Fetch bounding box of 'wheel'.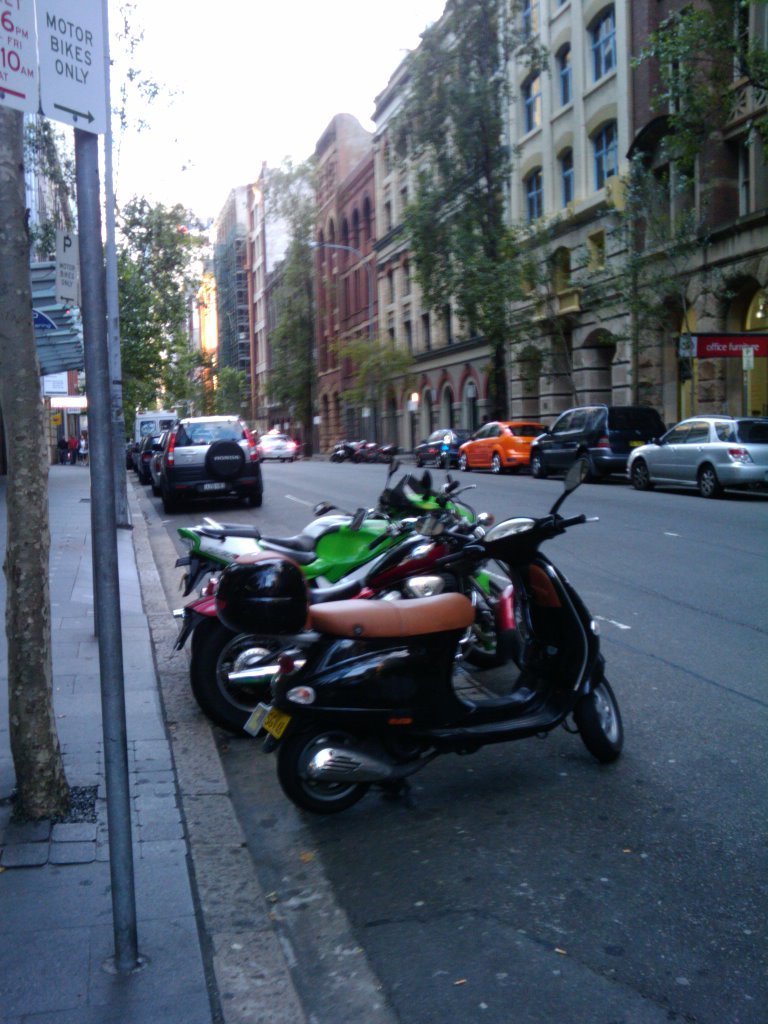
Bbox: [250, 491, 261, 507].
